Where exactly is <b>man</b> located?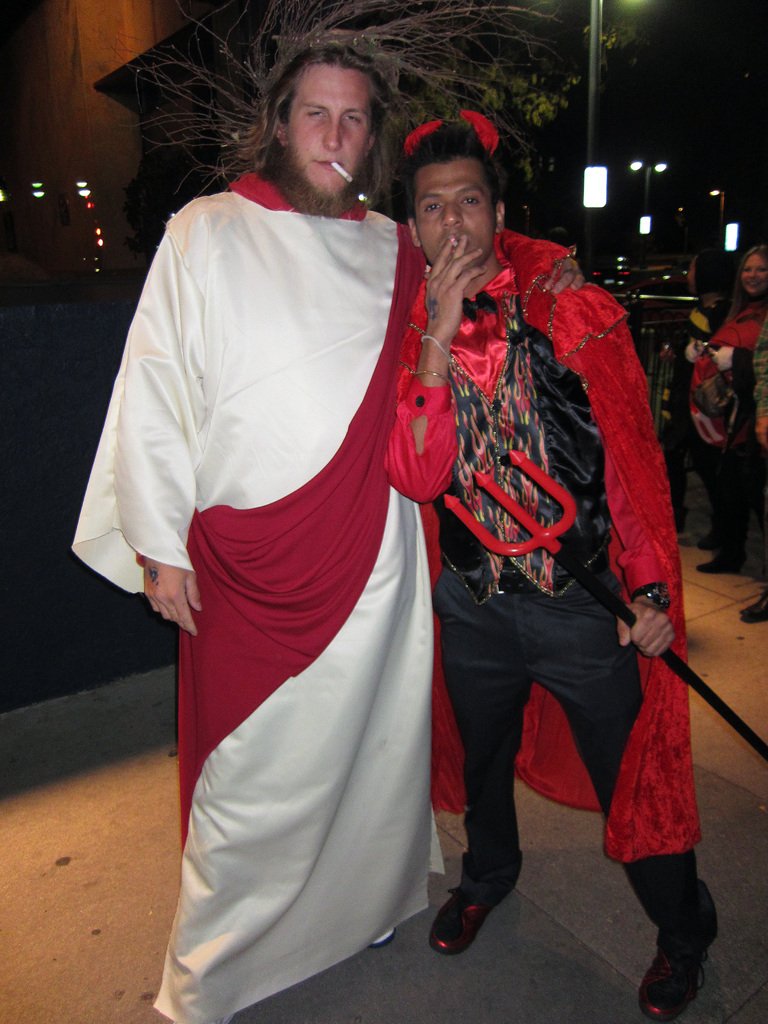
Its bounding box is 72/0/581/1023.
